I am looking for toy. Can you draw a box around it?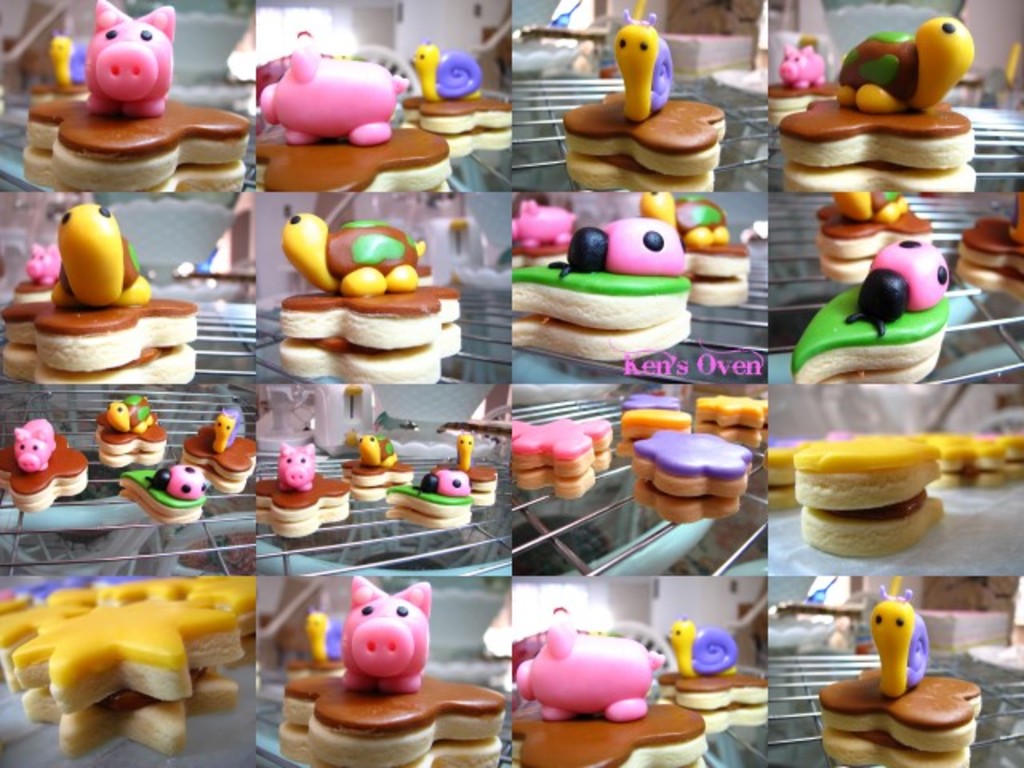
Sure, the bounding box is bbox=[0, 208, 194, 392].
